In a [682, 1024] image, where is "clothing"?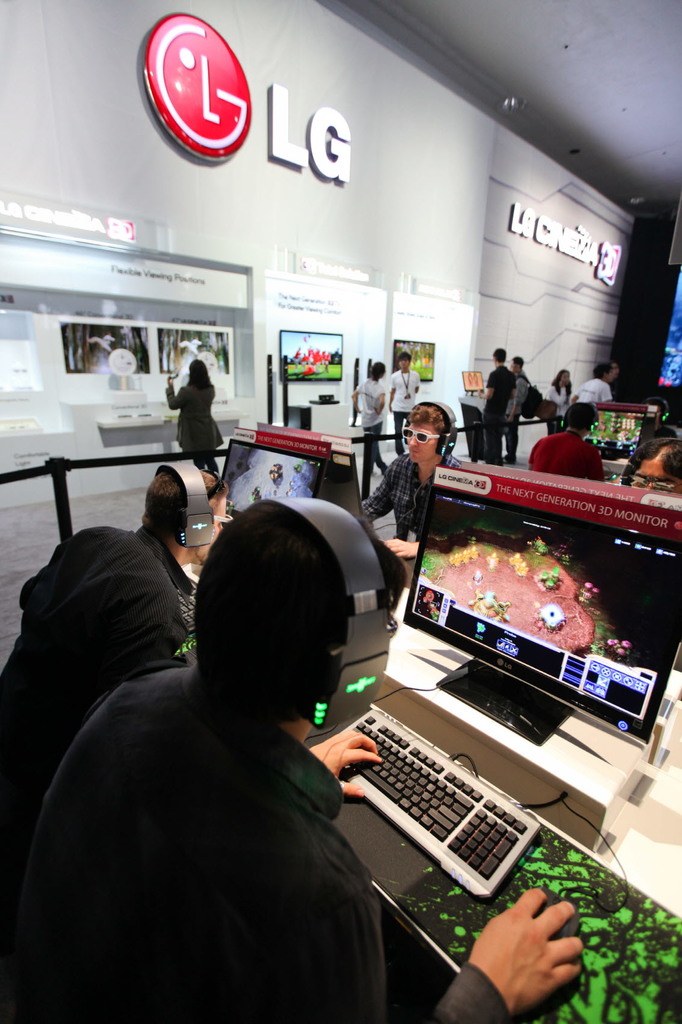
<bbox>526, 436, 612, 483</bbox>.
